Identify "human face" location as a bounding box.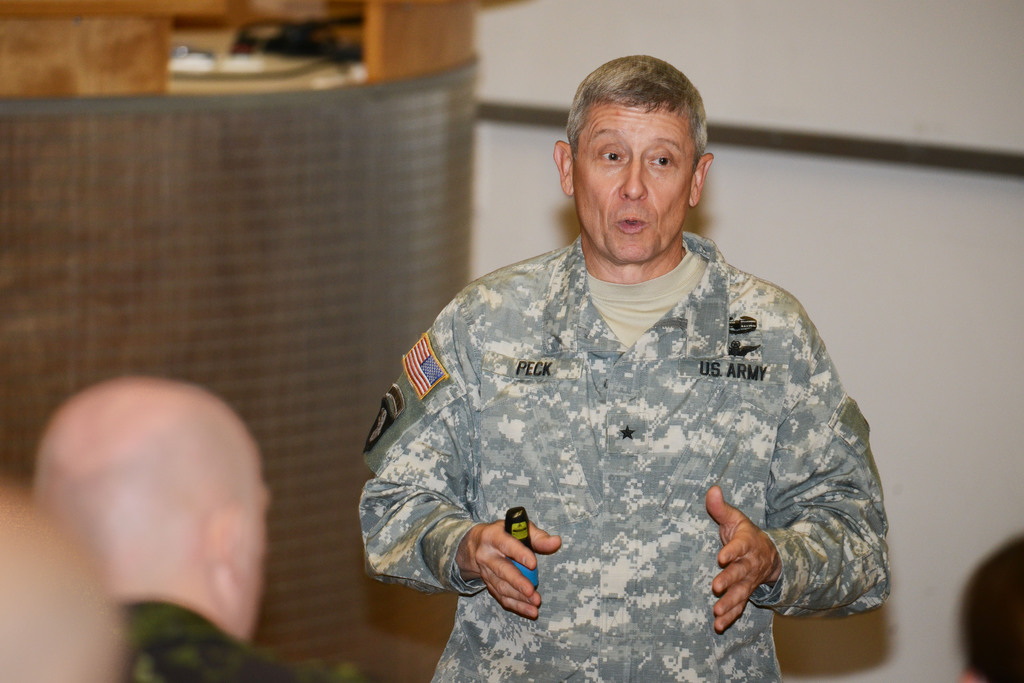
bbox=[579, 84, 702, 248].
